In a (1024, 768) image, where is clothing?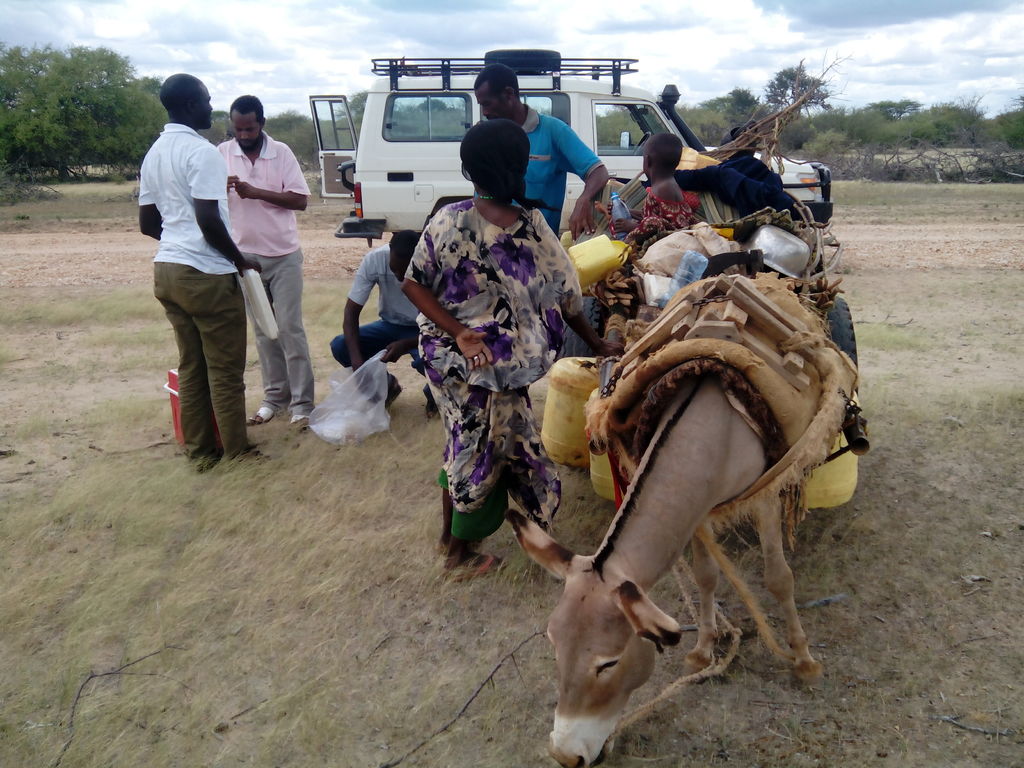
481:108:596:221.
